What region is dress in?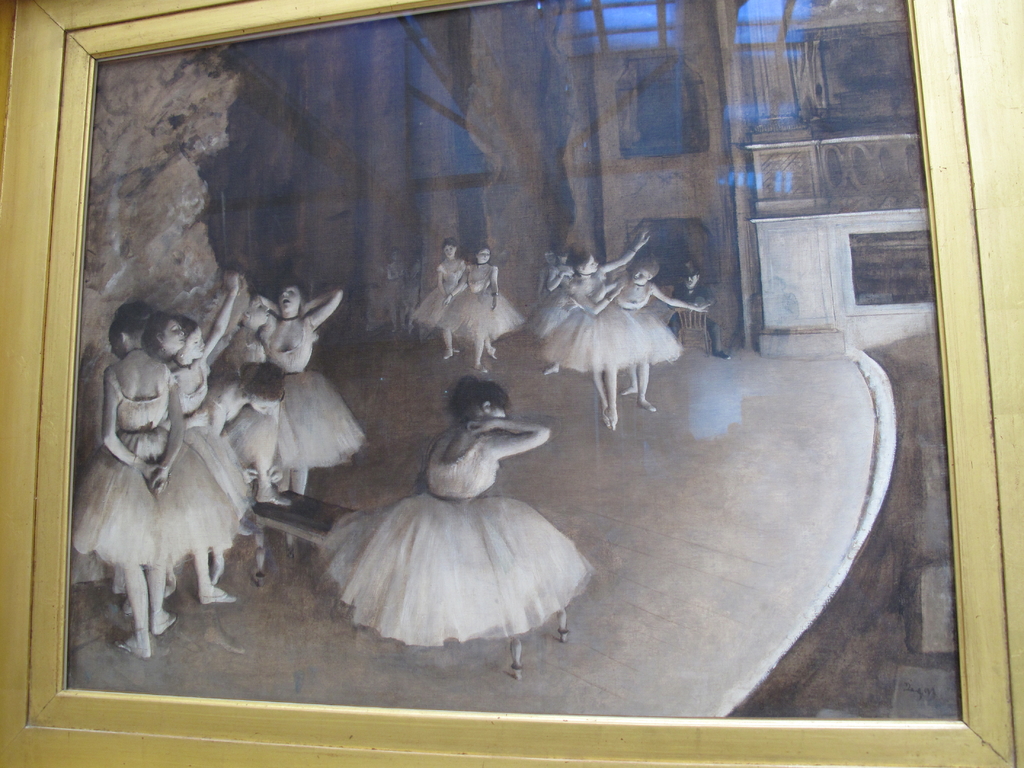
<box>318,433,597,644</box>.
